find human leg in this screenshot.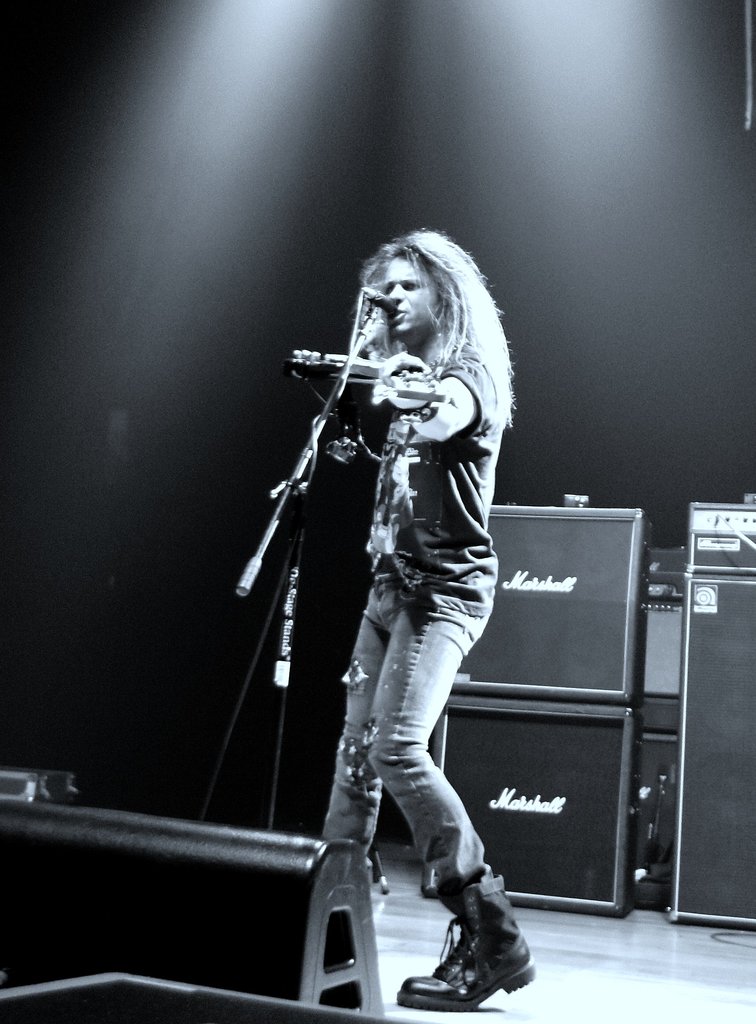
The bounding box for human leg is <box>395,547,533,1008</box>.
